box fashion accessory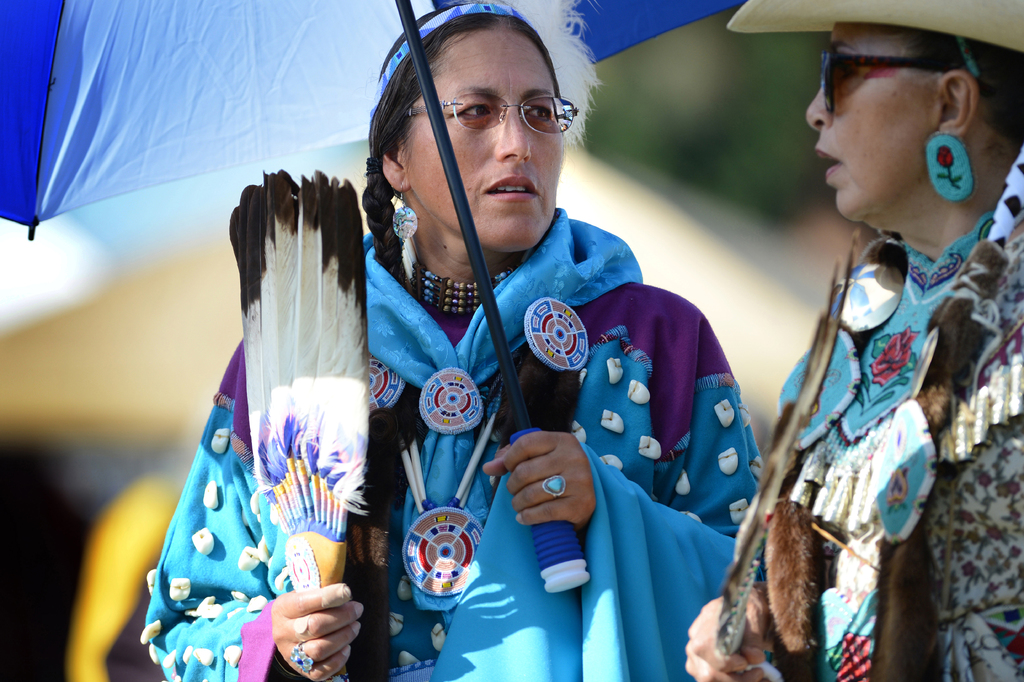
select_region(725, 0, 1023, 39)
